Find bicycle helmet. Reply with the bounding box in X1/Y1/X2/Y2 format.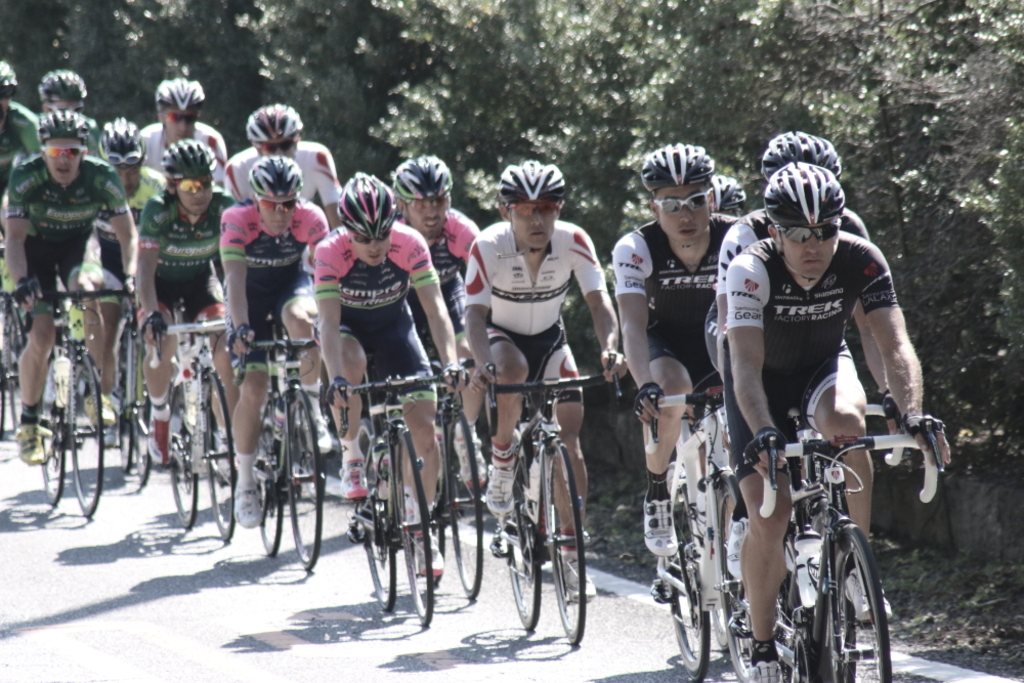
502/157/562/207.
